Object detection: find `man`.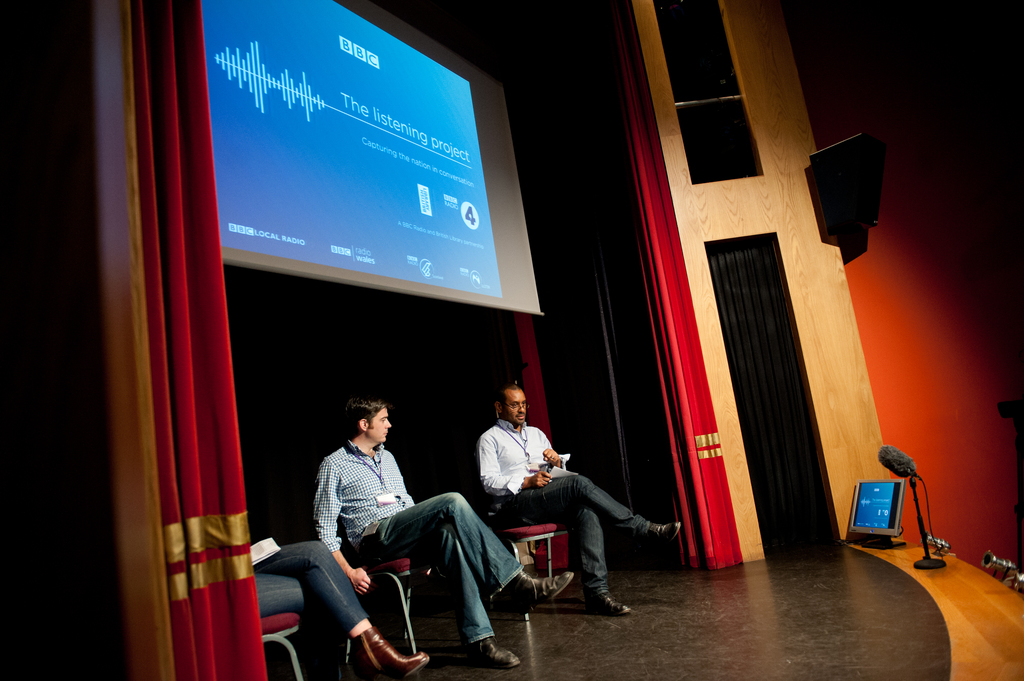
bbox=[314, 394, 575, 666].
